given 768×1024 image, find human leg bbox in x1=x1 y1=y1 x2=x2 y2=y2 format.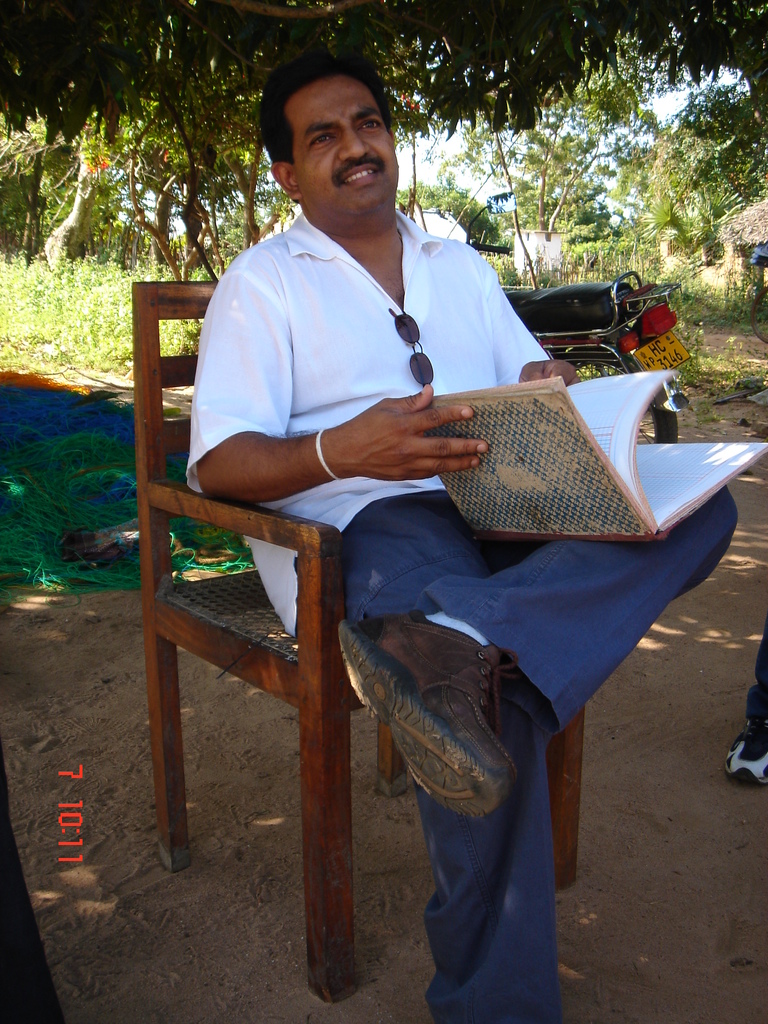
x1=336 y1=483 x2=735 y2=819.
